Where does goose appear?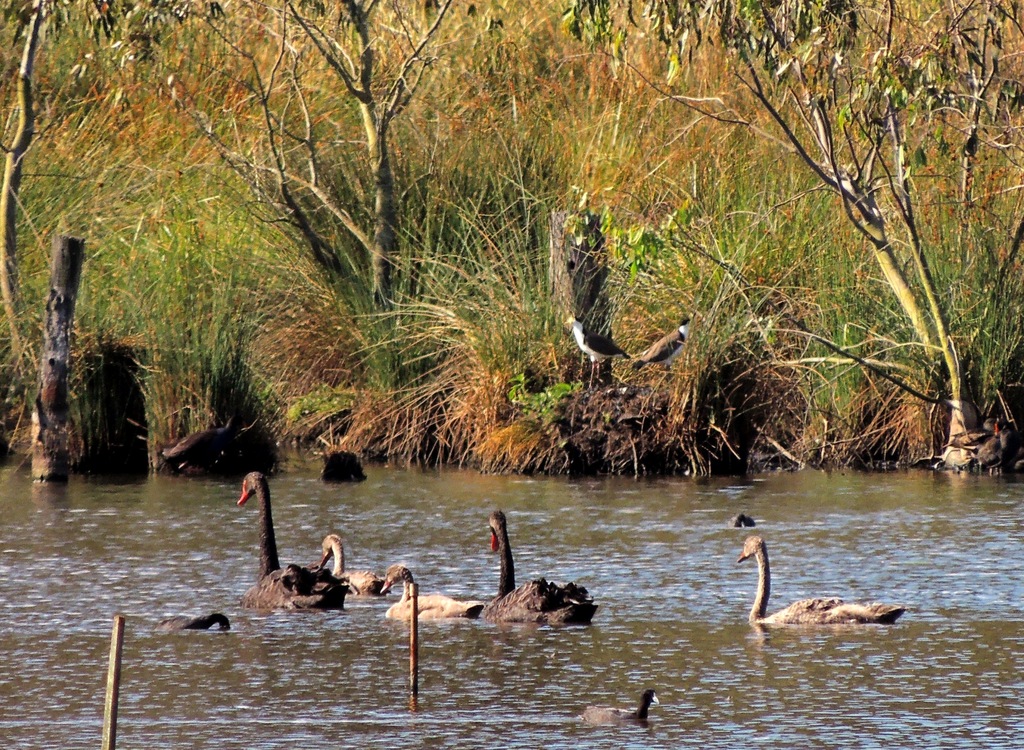
Appears at [left=150, top=613, right=228, bottom=633].
